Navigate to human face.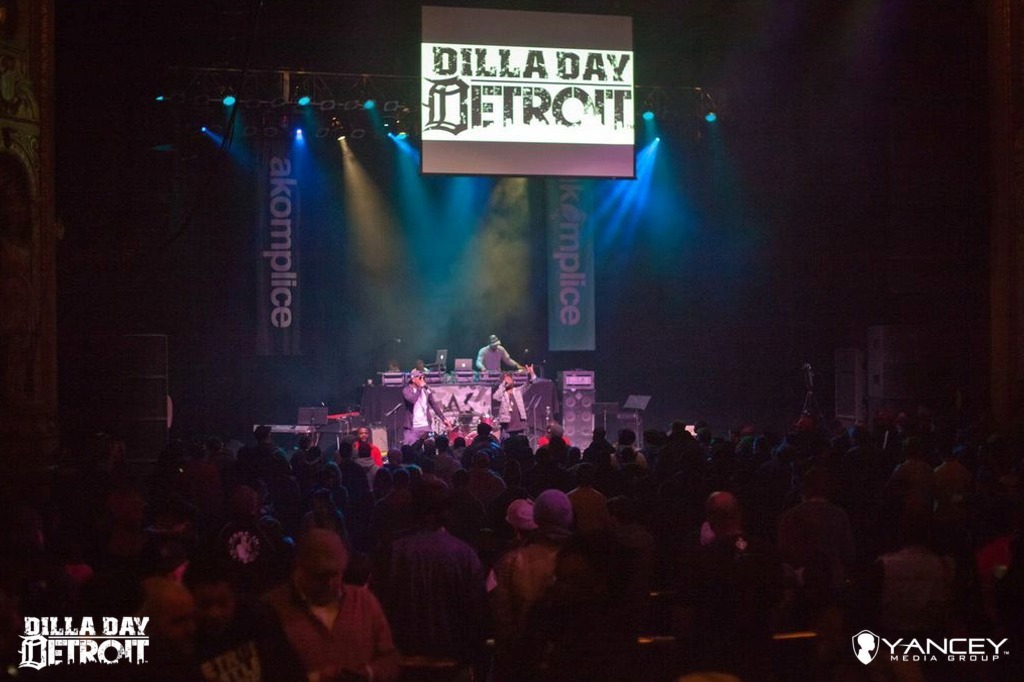
Navigation target: Rect(144, 594, 195, 658).
